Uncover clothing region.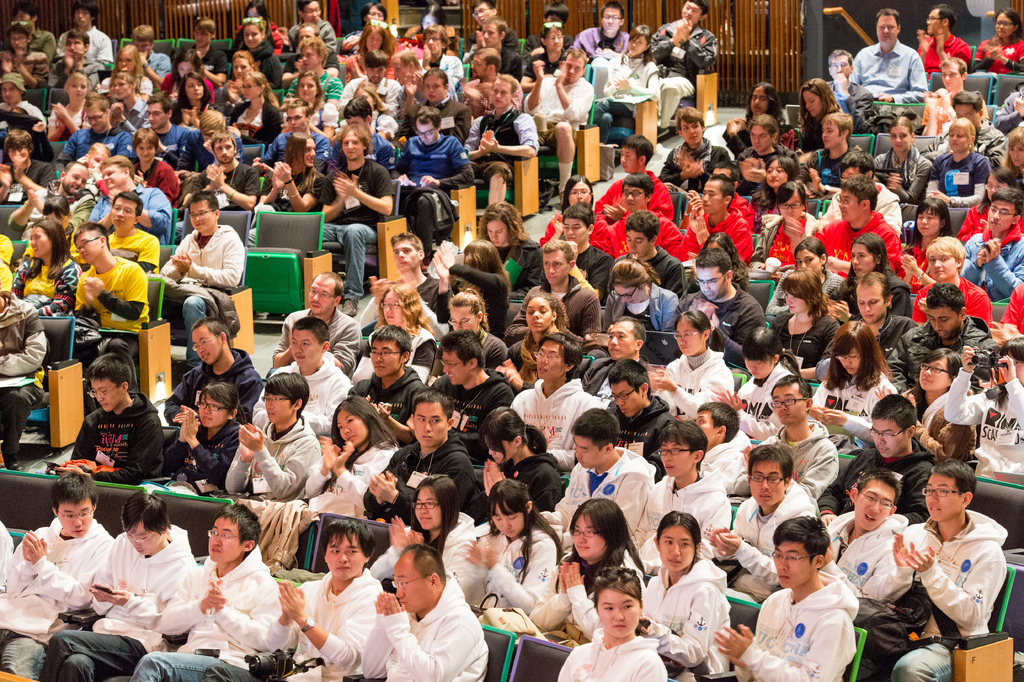
Uncovered: 601:281:677:354.
